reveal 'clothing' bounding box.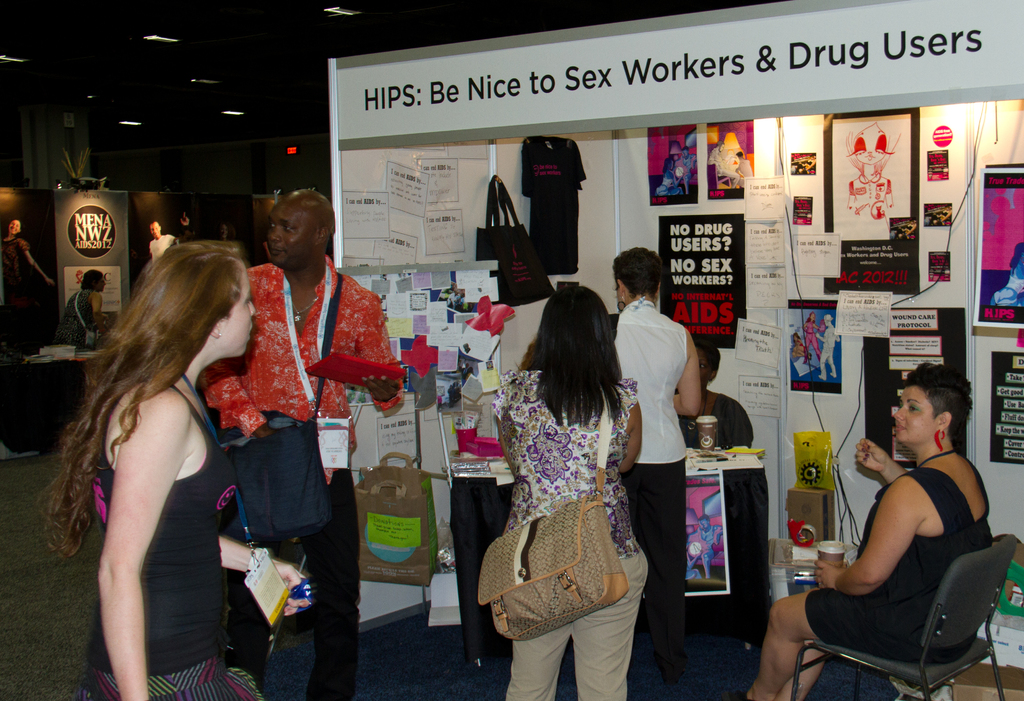
Revealed: {"x1": 0, "y1": 233, "x2": 28, "y2": 286}.
